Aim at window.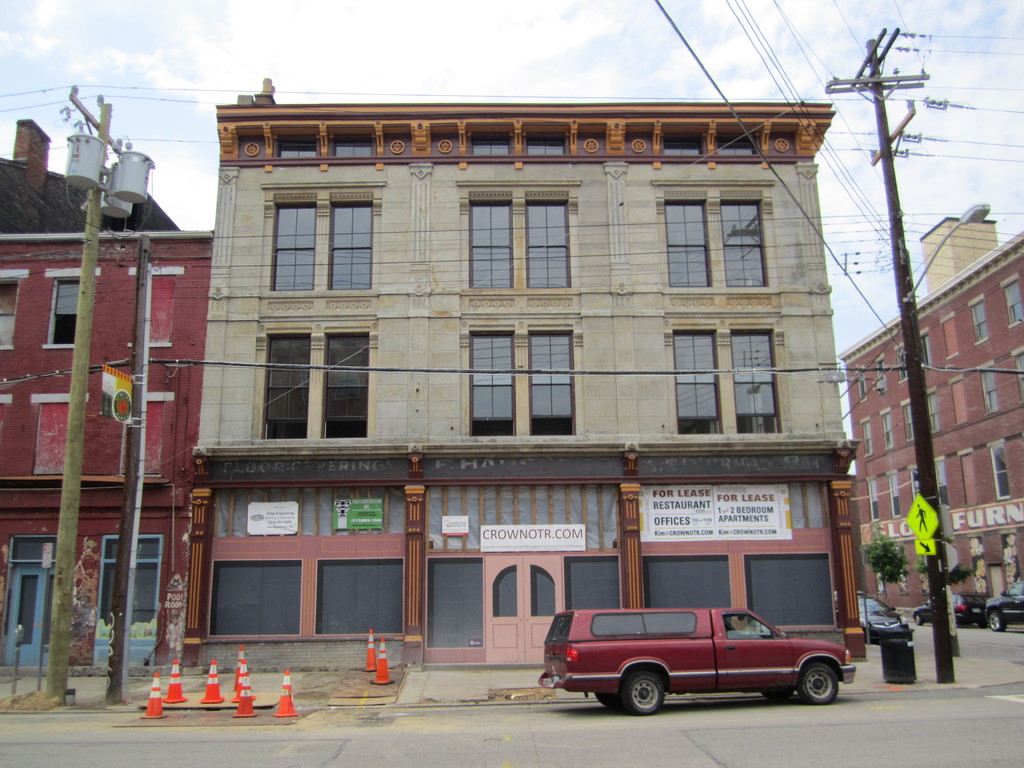
Aimed at box=[143, 397, 164, 478].
